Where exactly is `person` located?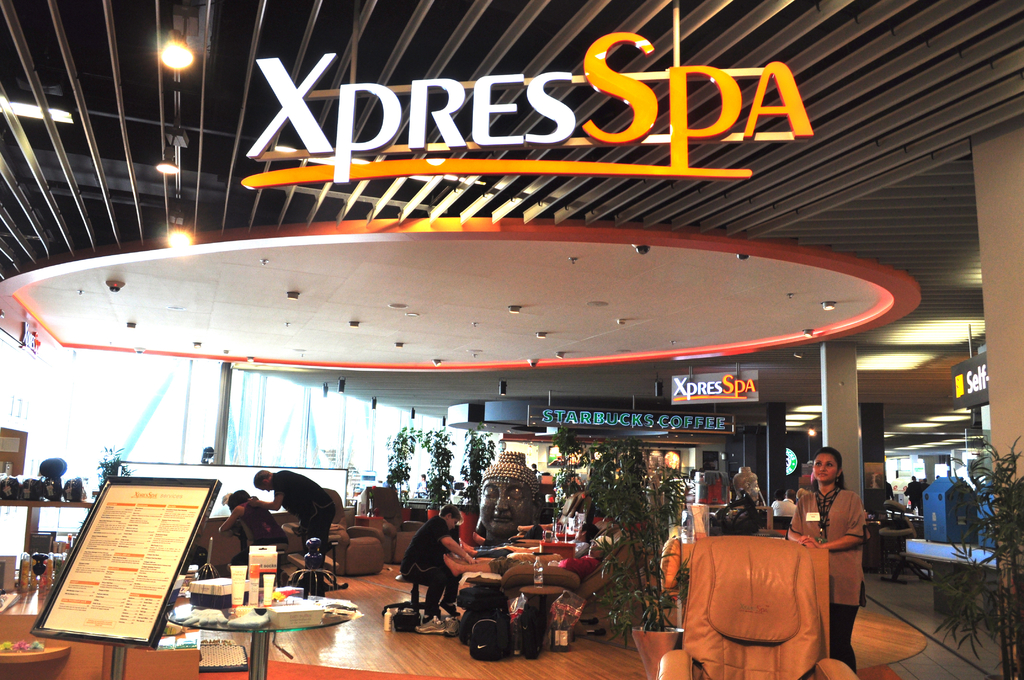
Its bounding box is 727/462/763/509.
